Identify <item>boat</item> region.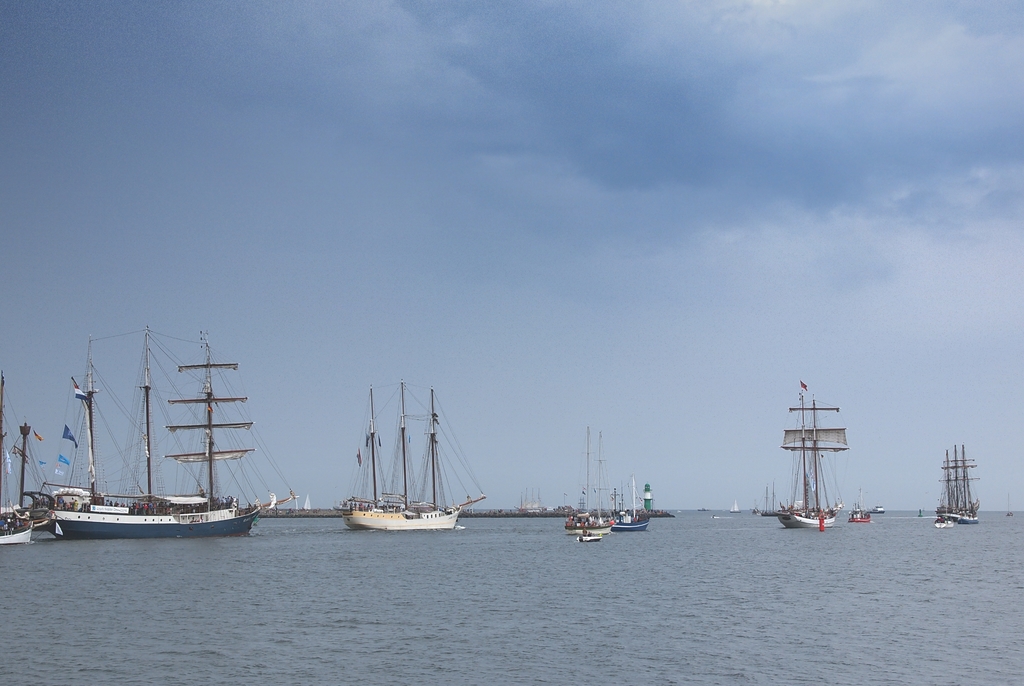
Region: [x1=728, y1=498, x2=739, y2=517].
